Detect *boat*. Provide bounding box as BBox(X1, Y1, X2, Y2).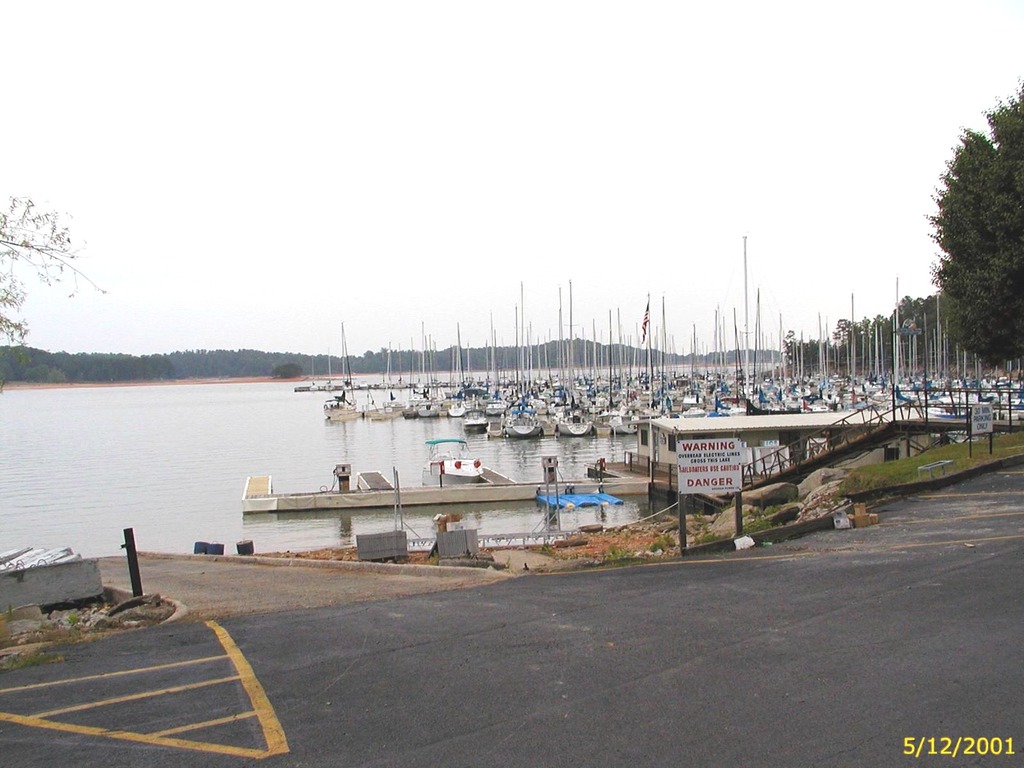
BBox(828, 294, 885, 408).
